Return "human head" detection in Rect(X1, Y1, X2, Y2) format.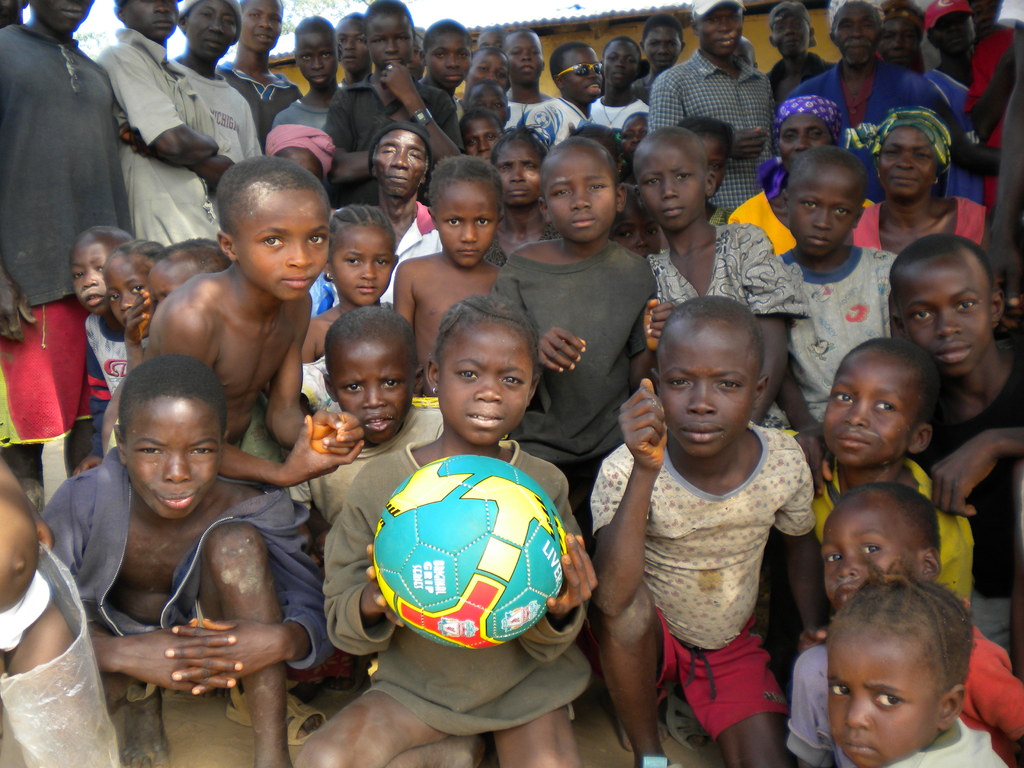
Rect(330, 12, 372, 74).
